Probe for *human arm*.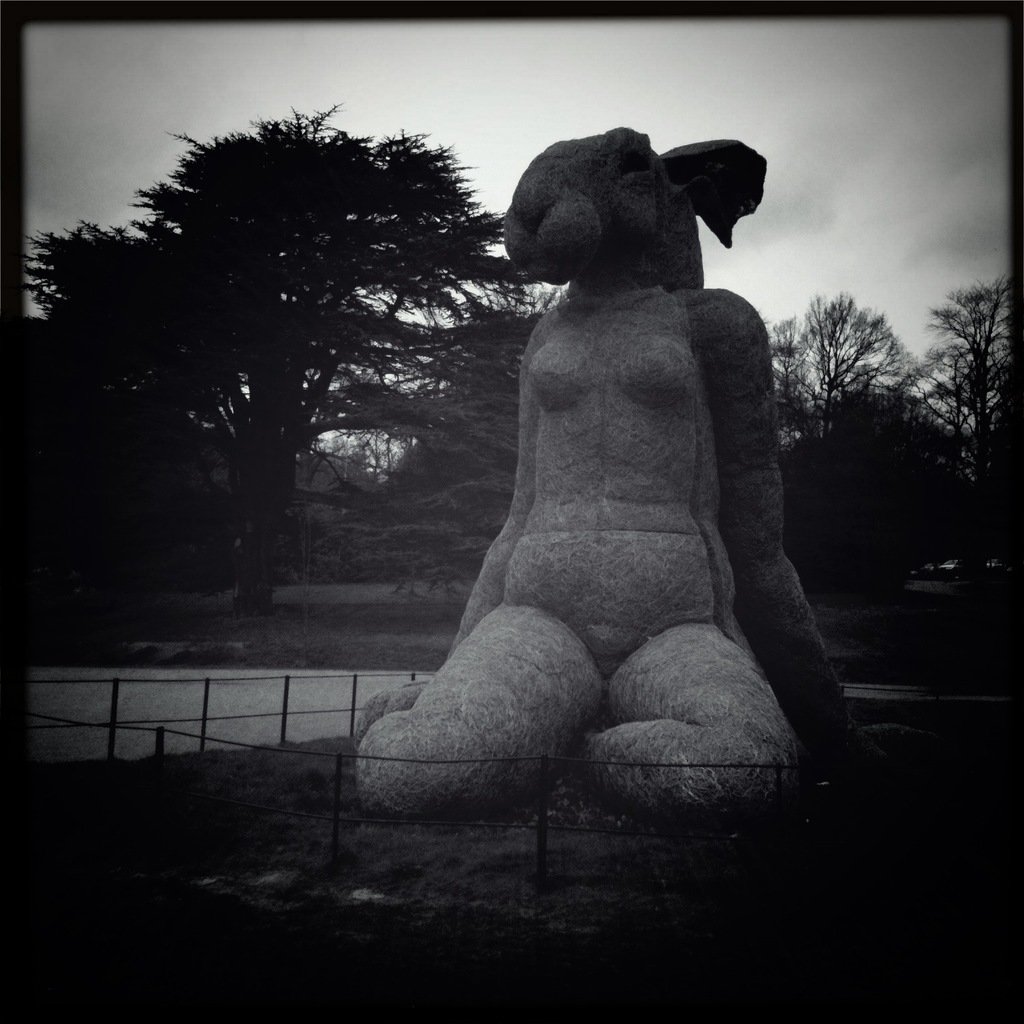
Probe result: box=[687, 285, 851, 732].
